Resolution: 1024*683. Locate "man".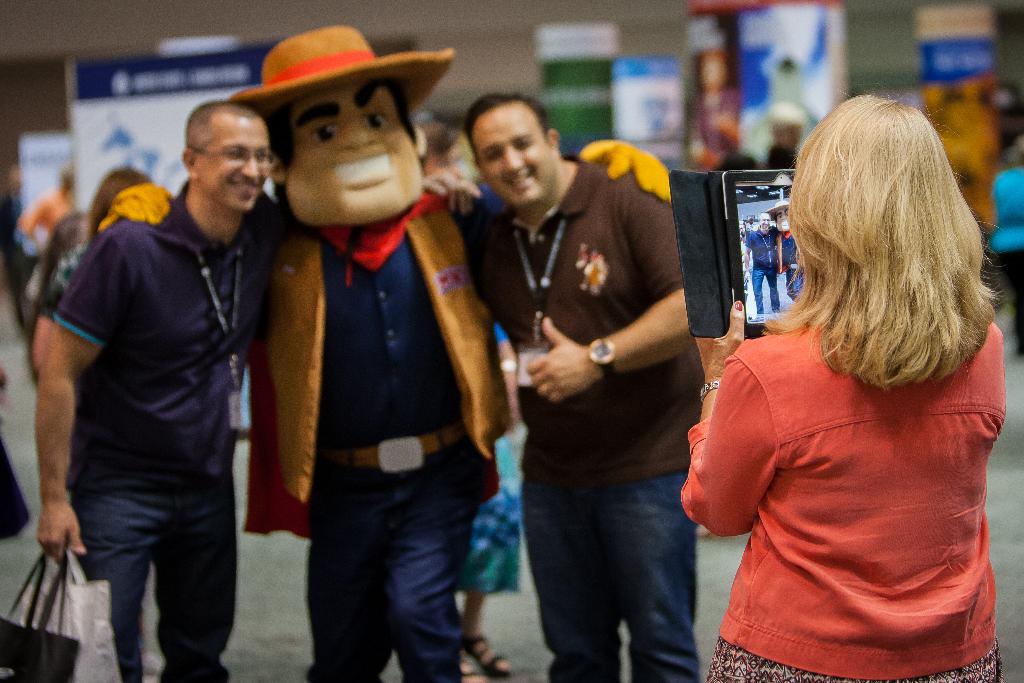
[x1=464, y1=92, x2=707, y2=682].
